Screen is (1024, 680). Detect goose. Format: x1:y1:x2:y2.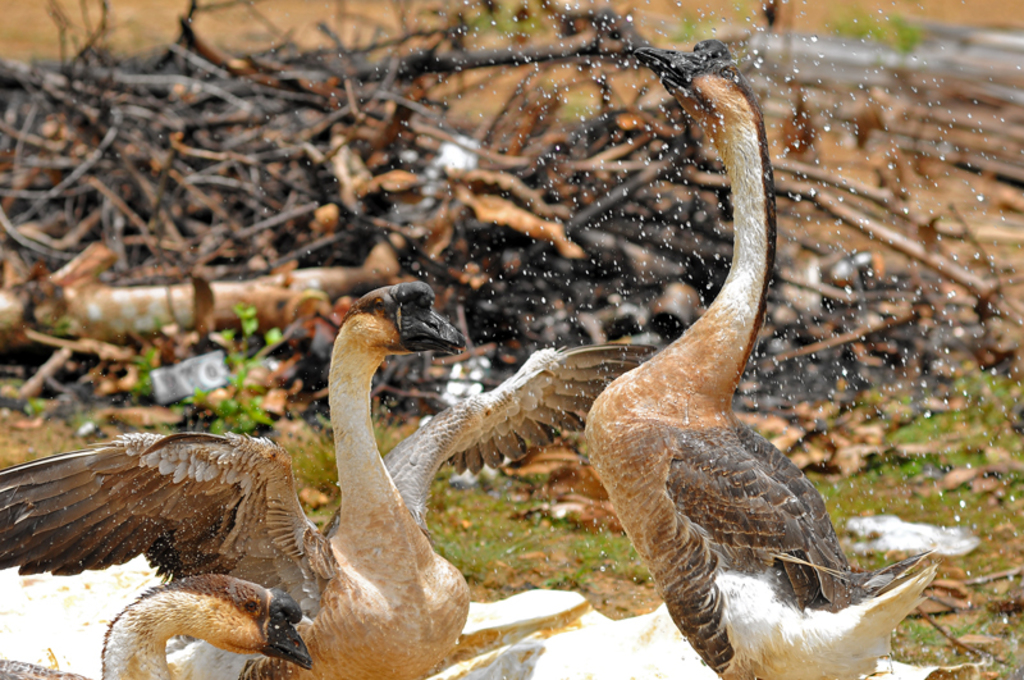
1:278:657:679.
